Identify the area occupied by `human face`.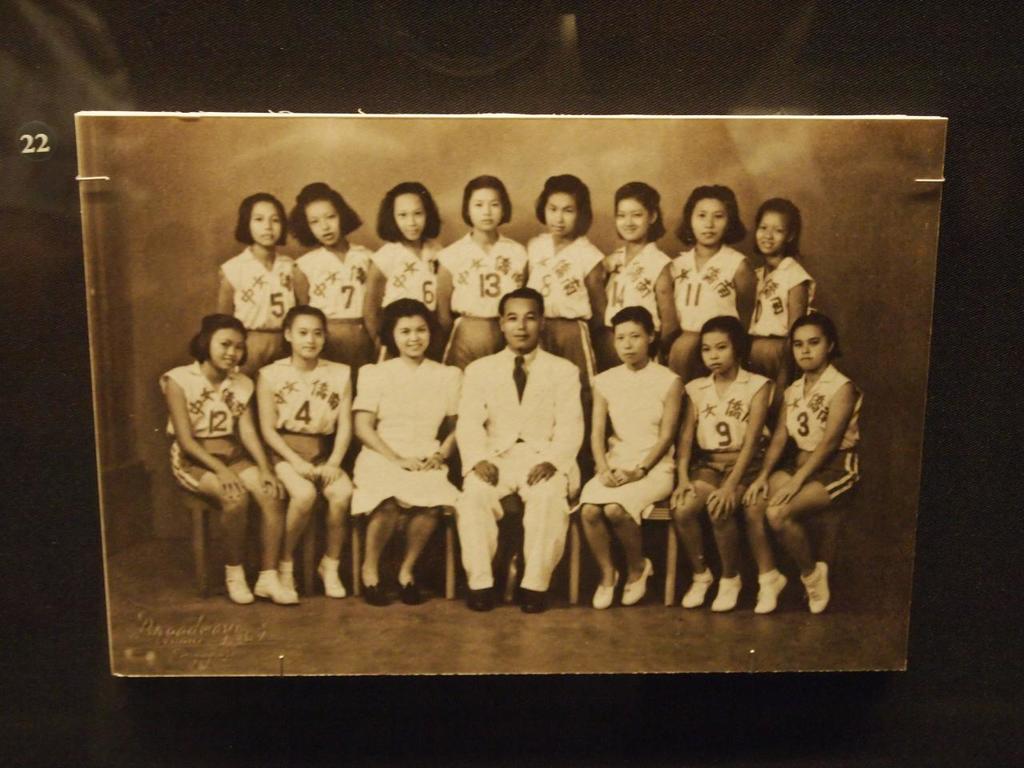
Area: Rect(394, 317, 430, 355).
